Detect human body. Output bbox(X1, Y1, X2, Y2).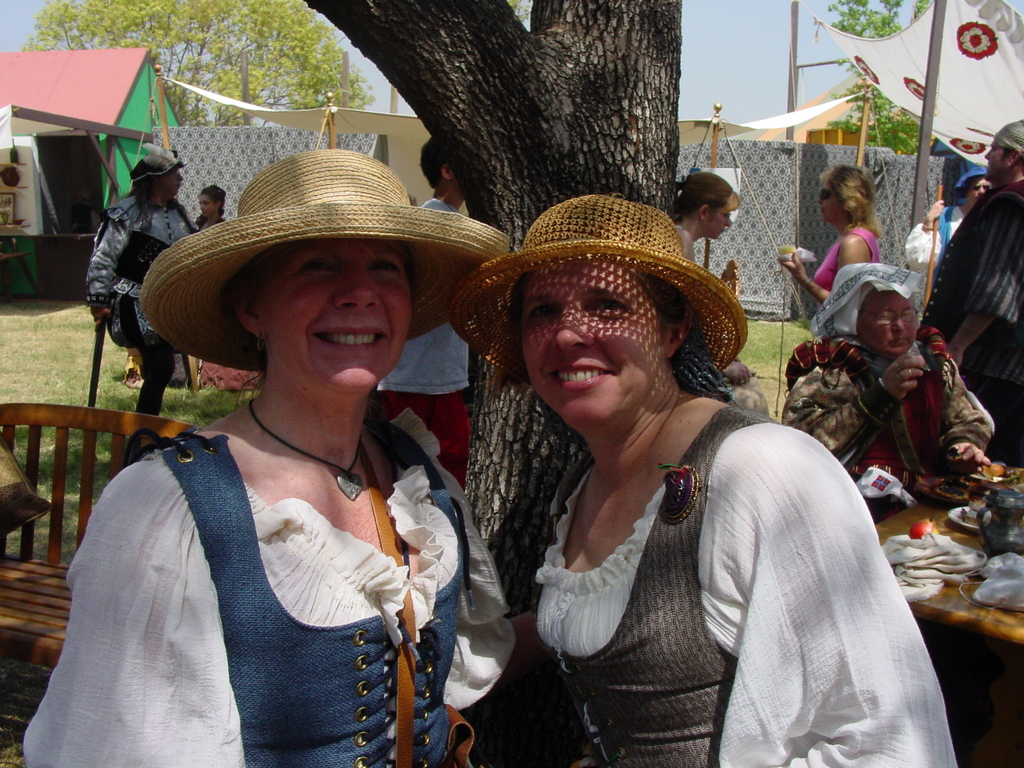
bbox(781, 263, 990, 521).
